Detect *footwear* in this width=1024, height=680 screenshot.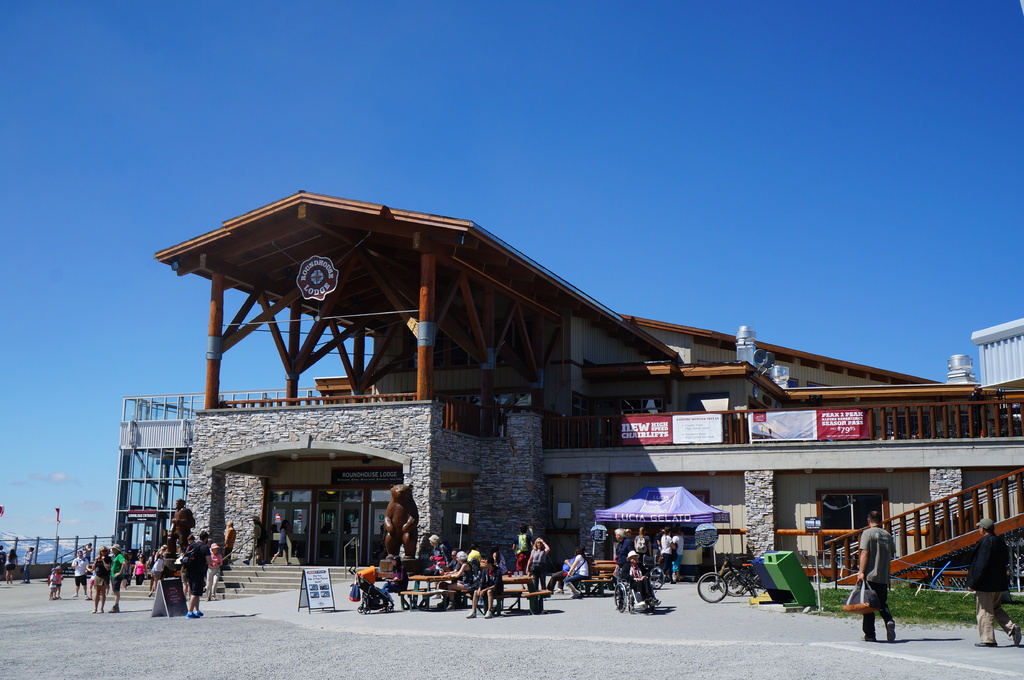
Detection: 973 642 998 647.
